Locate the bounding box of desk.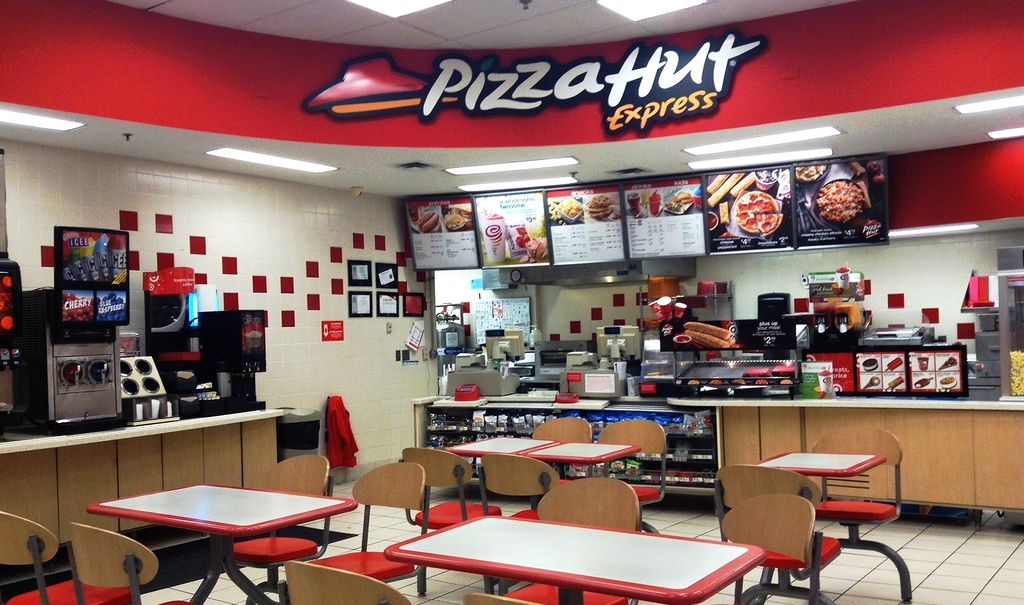
Bounding box: {"left": 75, "top": 473, "right": 371, "bottom": 601}.
